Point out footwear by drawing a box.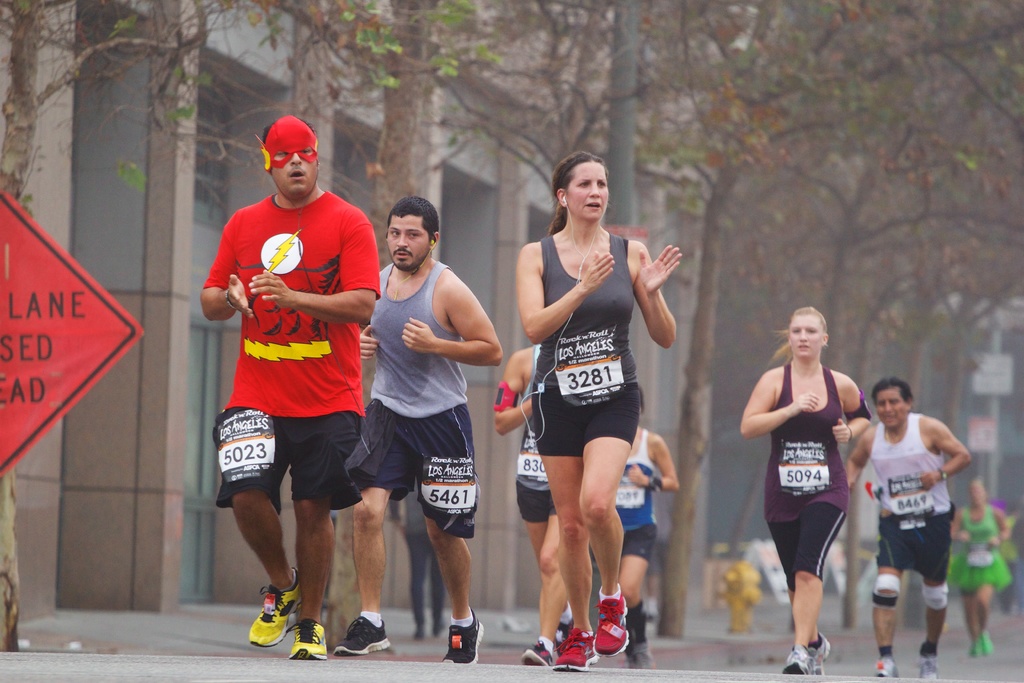
982 629 995 654.
